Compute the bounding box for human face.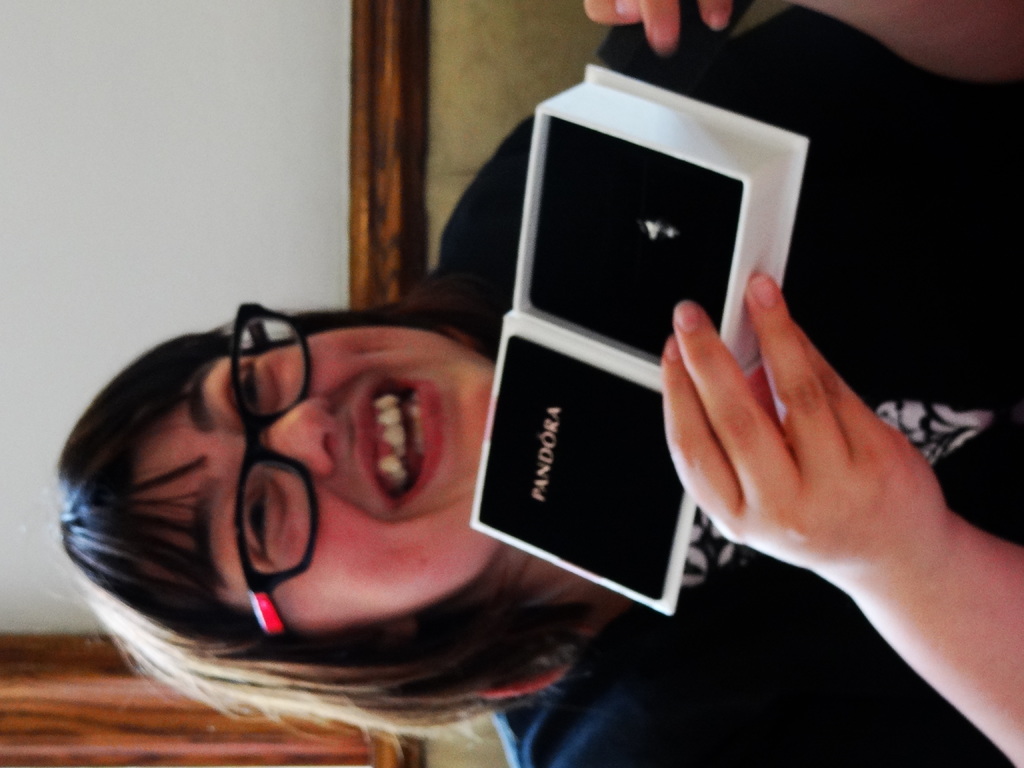
[left=128, top=325, right=495, bottom=636].
